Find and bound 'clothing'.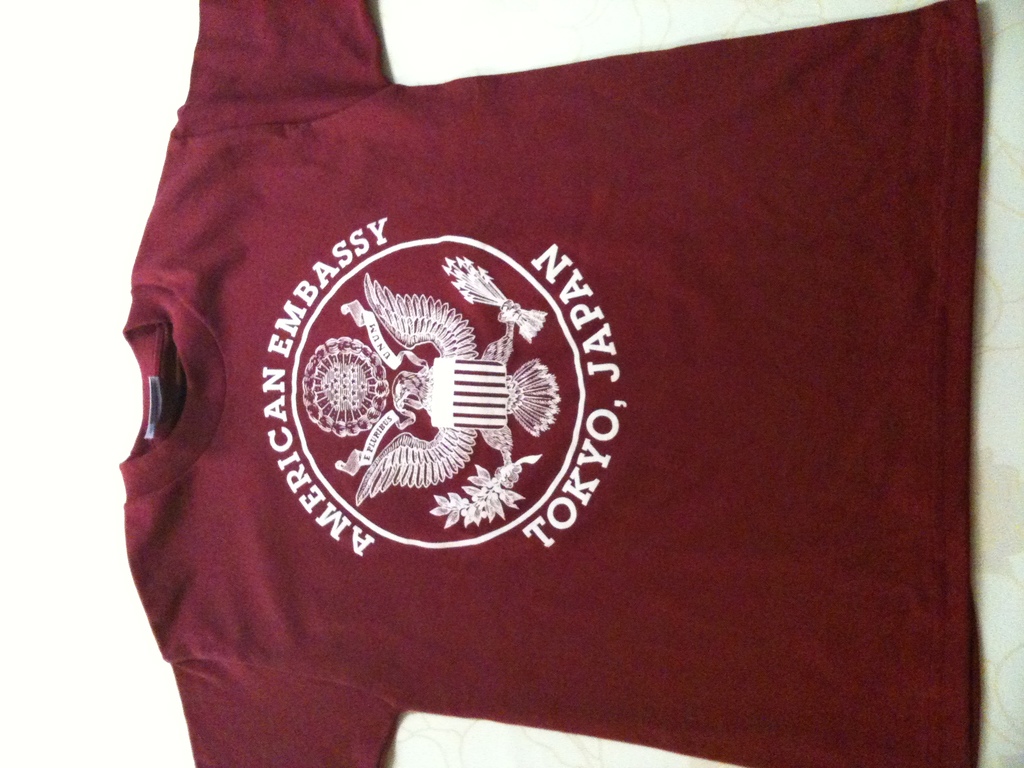
Bound: box(85, 0, 1016, 767).
